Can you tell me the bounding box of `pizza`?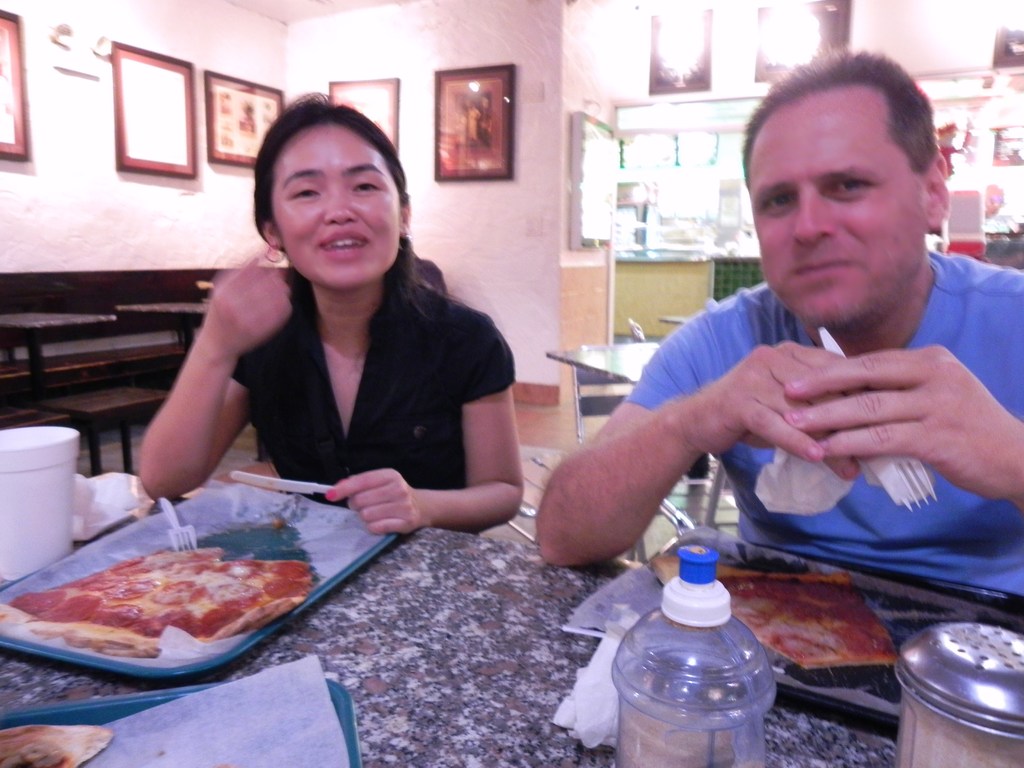
region(10, 510, 353, 679).
